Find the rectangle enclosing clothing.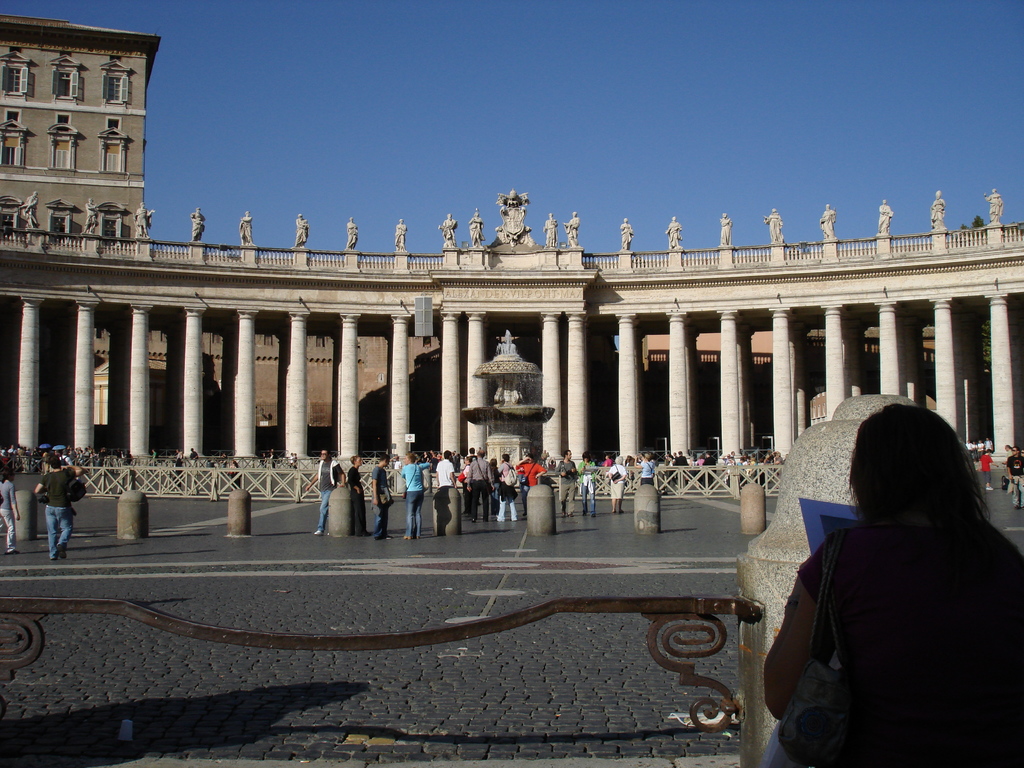
[436, 461, 454, 488].
